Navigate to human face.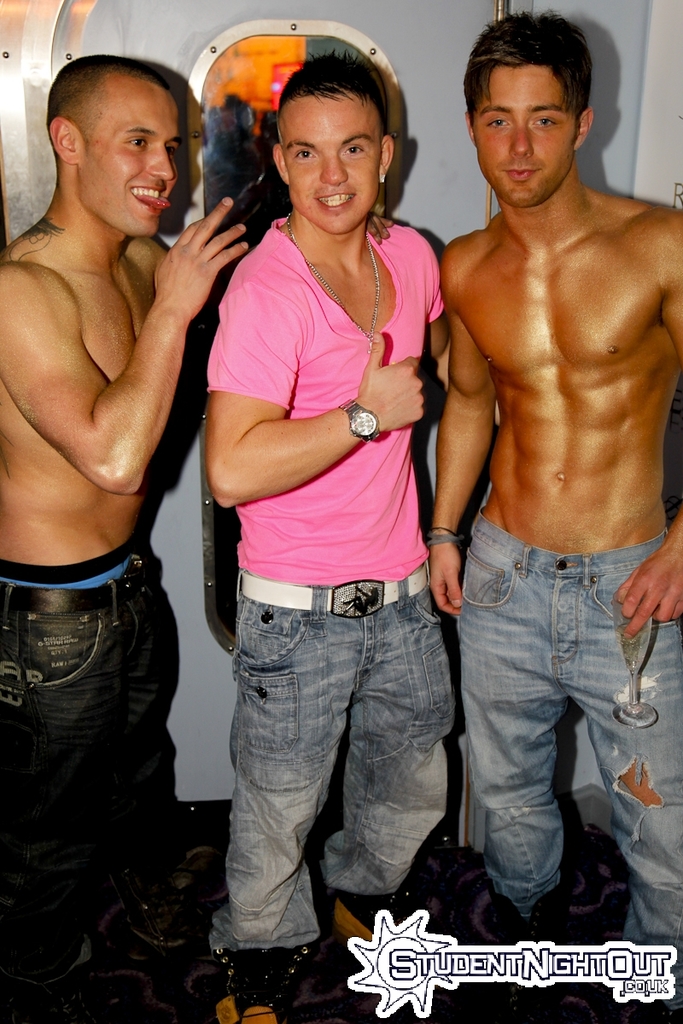
Navigation target: BBox(287, 85, 380, 237).
